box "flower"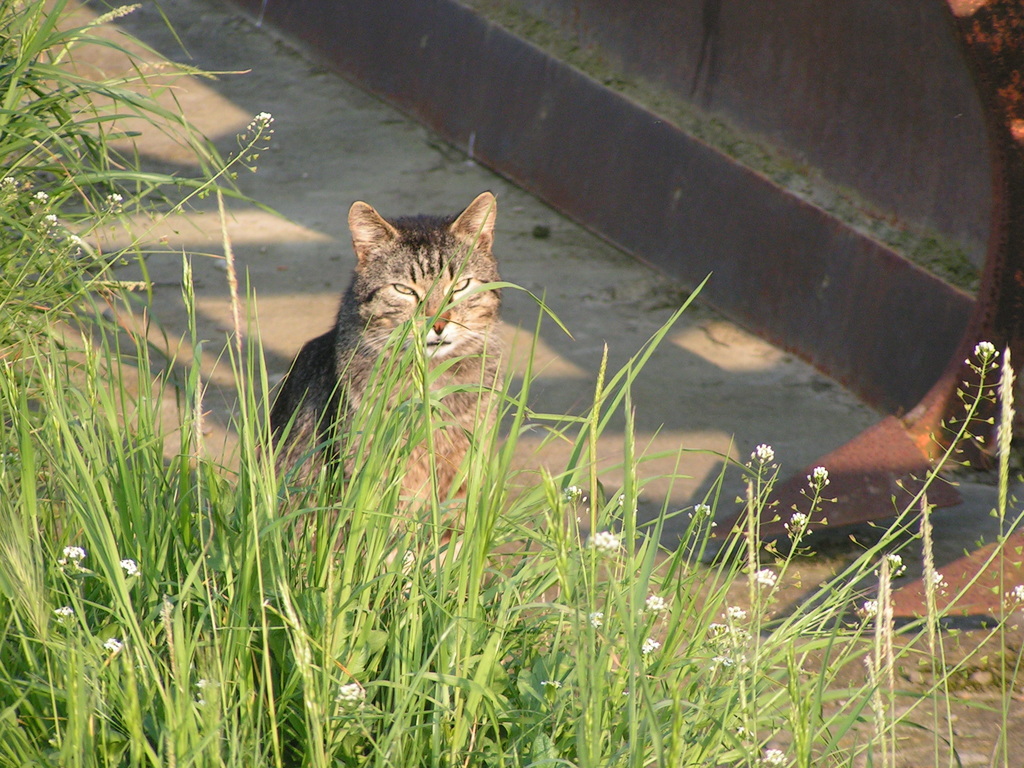
(197, 674, 205, 688)
